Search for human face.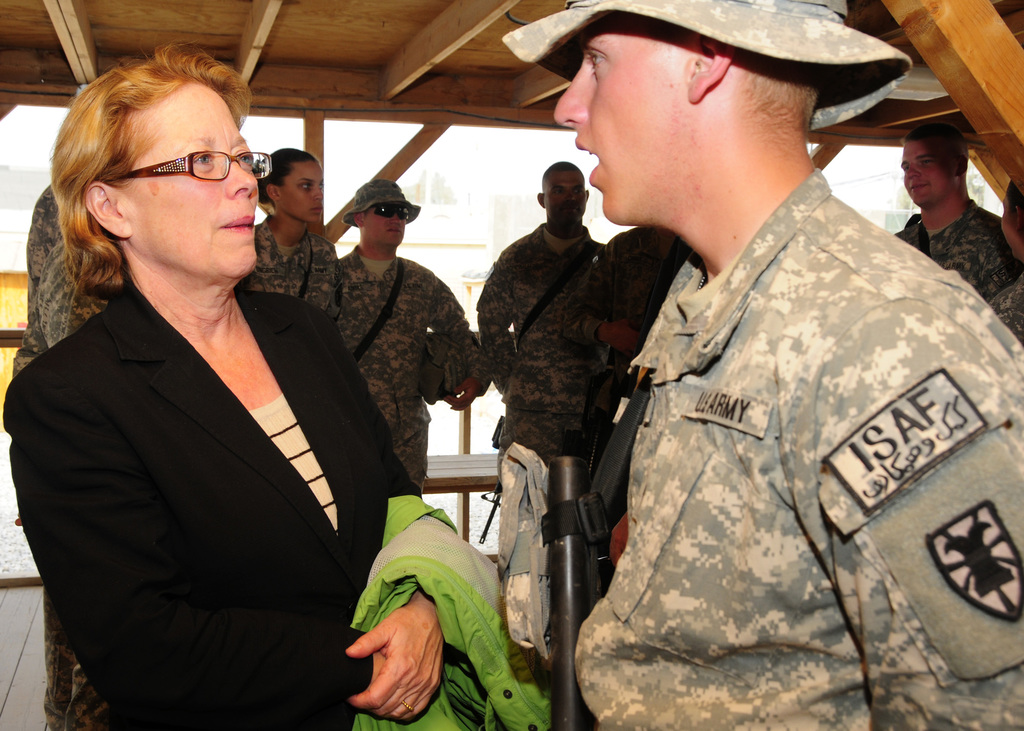
Found at crop(364, 205, 409, 250).
